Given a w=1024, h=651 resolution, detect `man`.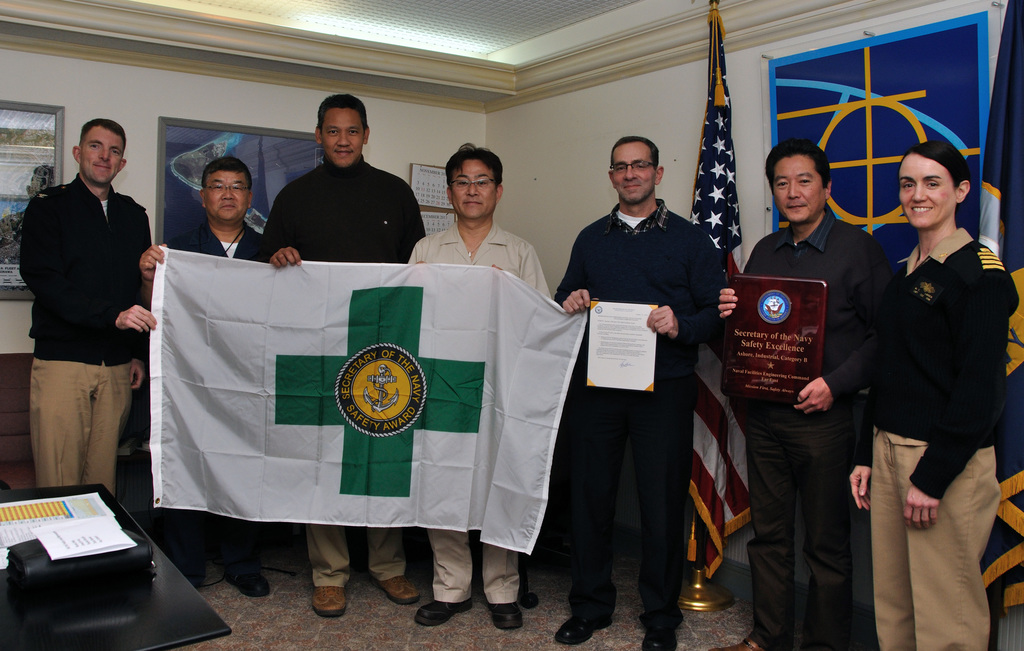
13/107/166/538.
